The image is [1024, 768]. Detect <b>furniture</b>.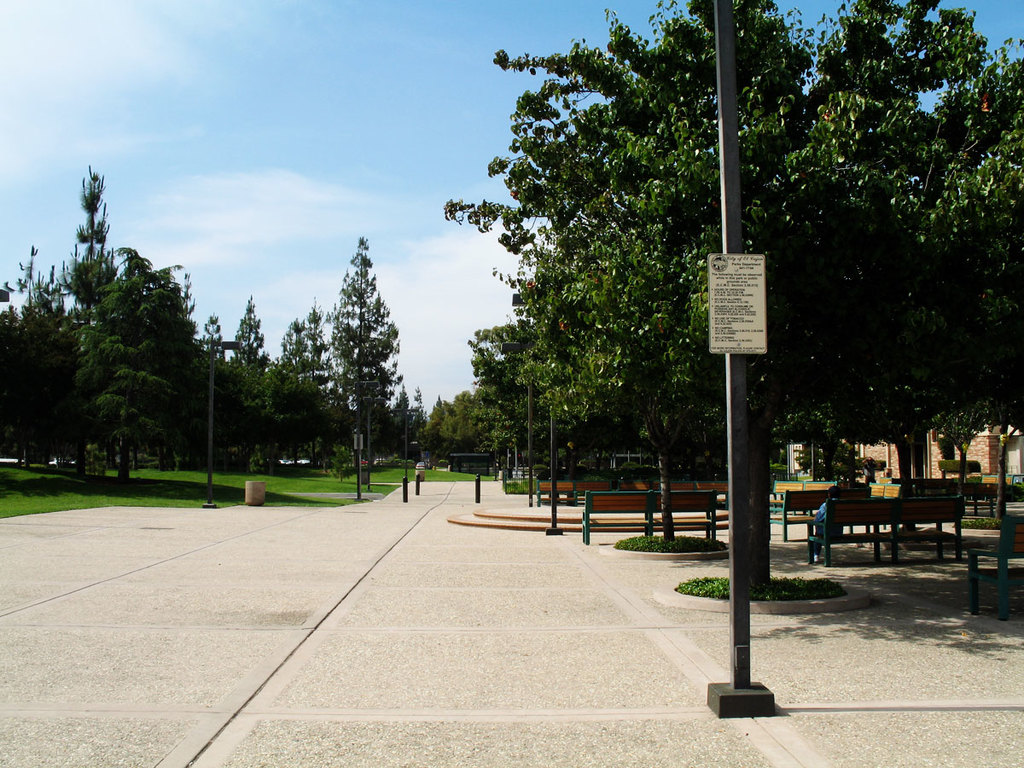
Detection: [x1=982, y1=475, x2=1014, y2=491].
